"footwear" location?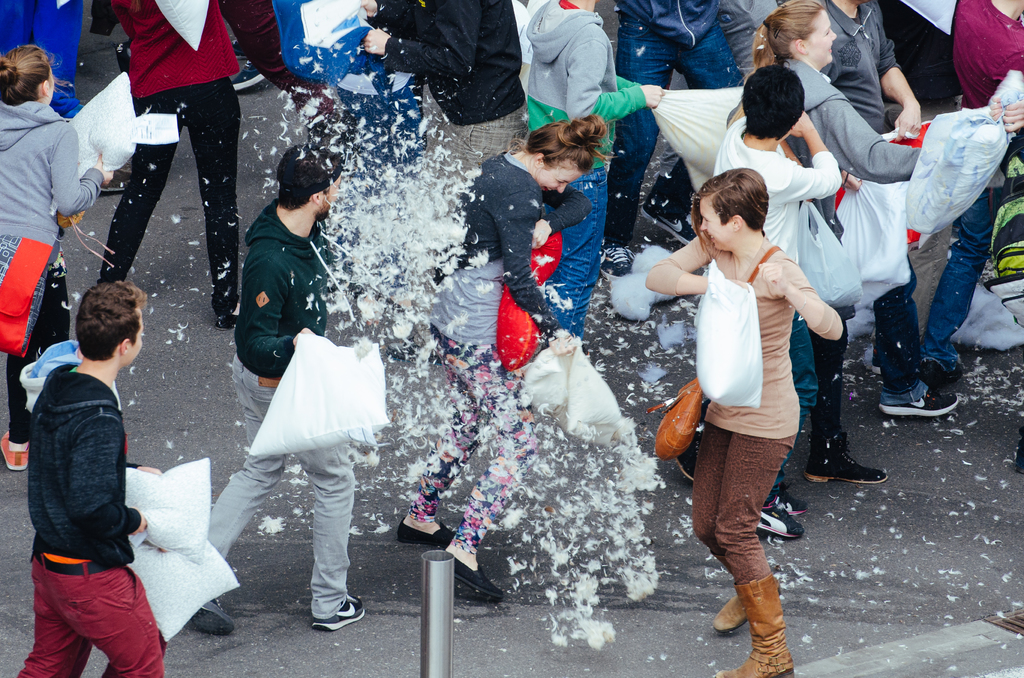
box=[676, 412, 701, 480]
